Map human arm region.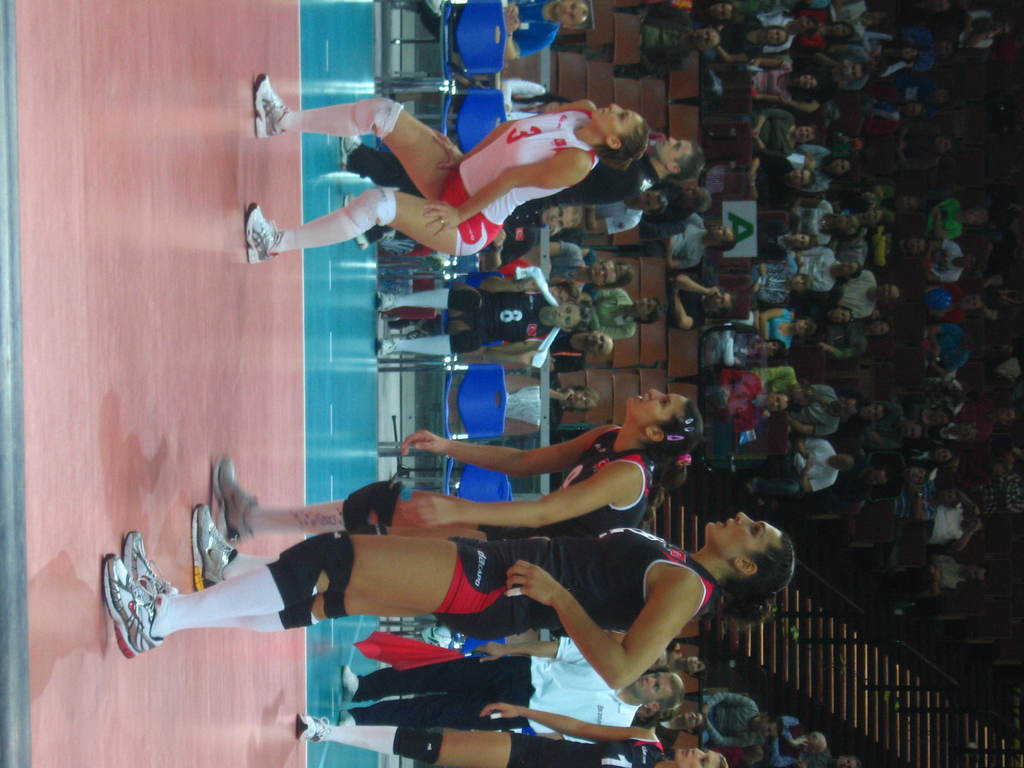
Mapped to detection(835, 303, 876, 320).
